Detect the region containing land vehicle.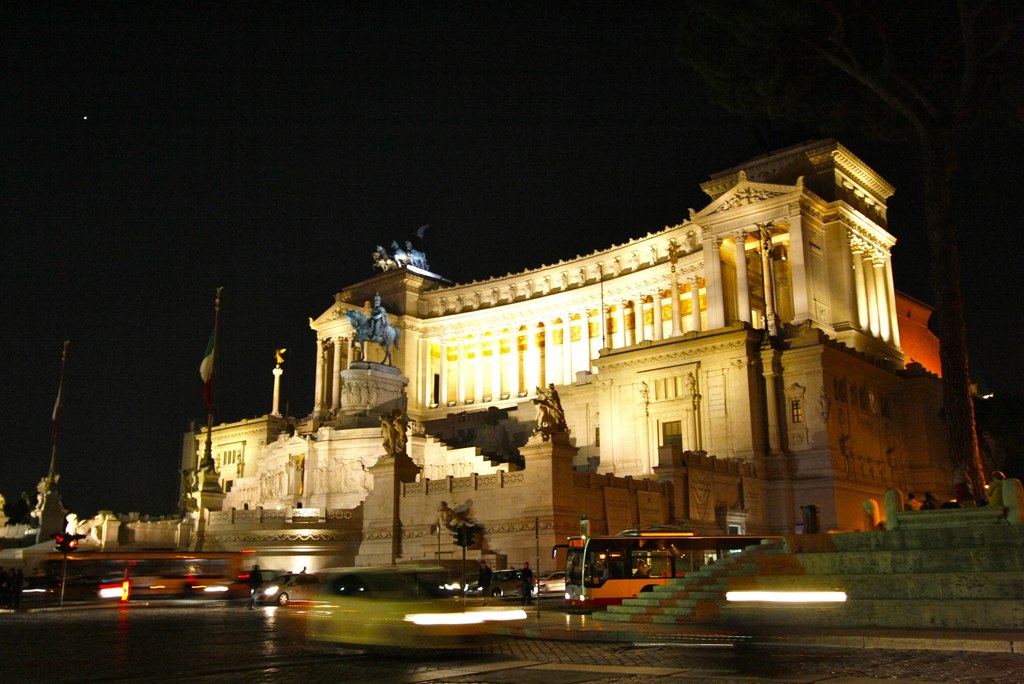
468 567 538 600.
